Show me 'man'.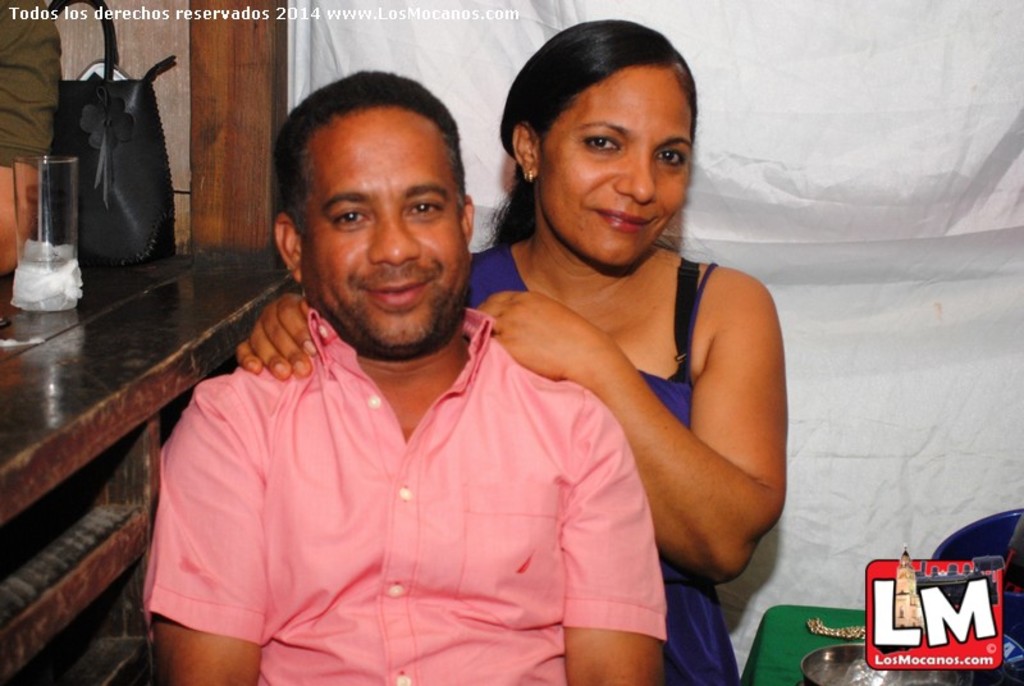
'man' is here: [x1=151, y1=65, x2=691, y2=664].
